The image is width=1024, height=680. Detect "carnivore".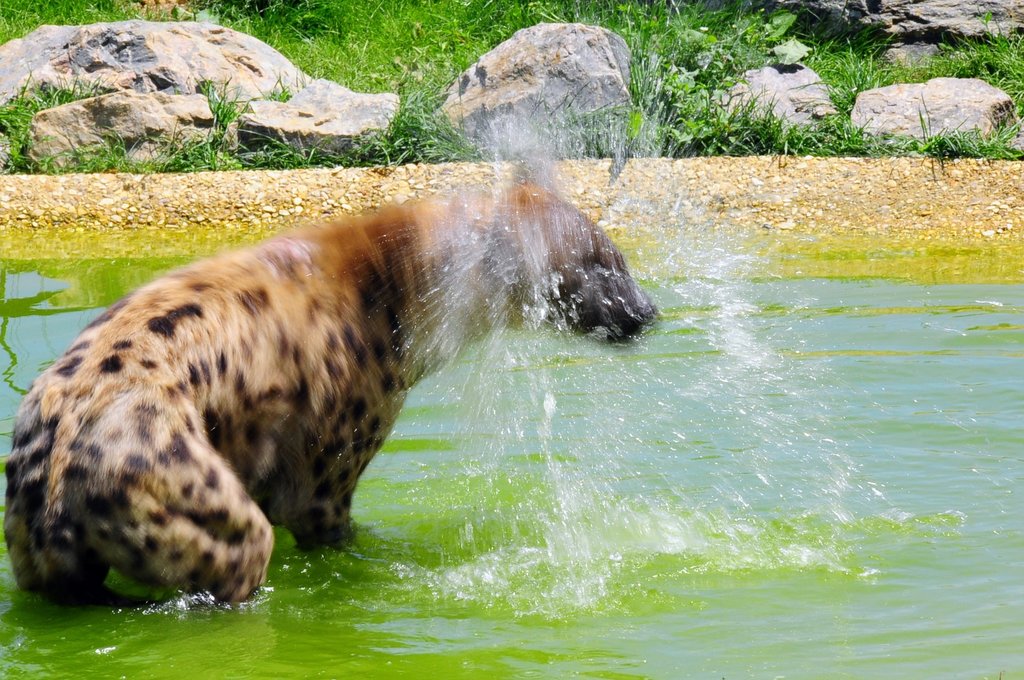
Detection: 2, 175, 664, 613.
